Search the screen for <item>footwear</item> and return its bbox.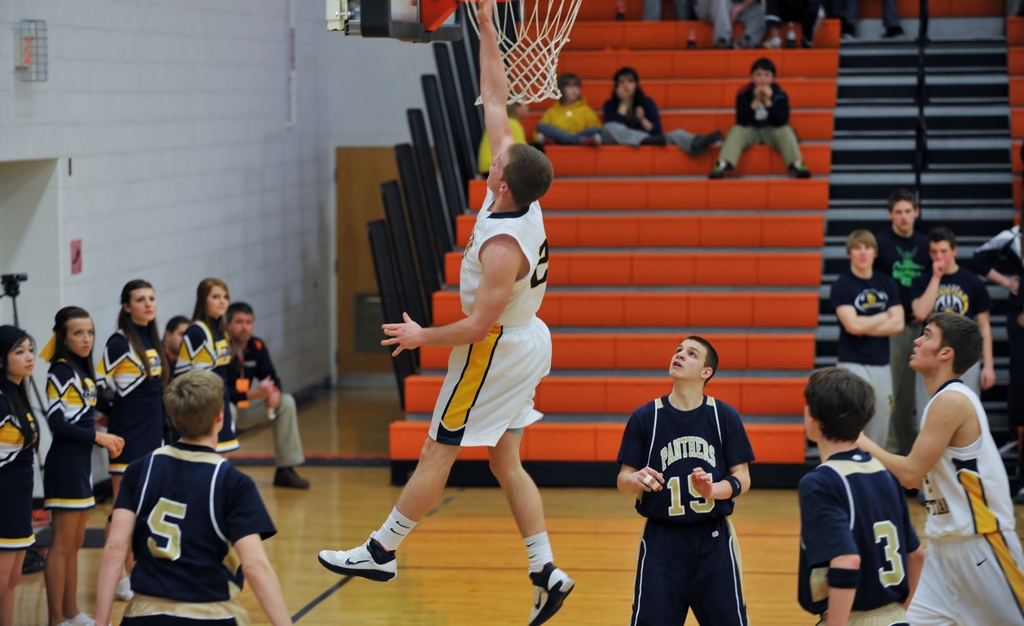
Found: bbox=(314, 540, 398, 598).
